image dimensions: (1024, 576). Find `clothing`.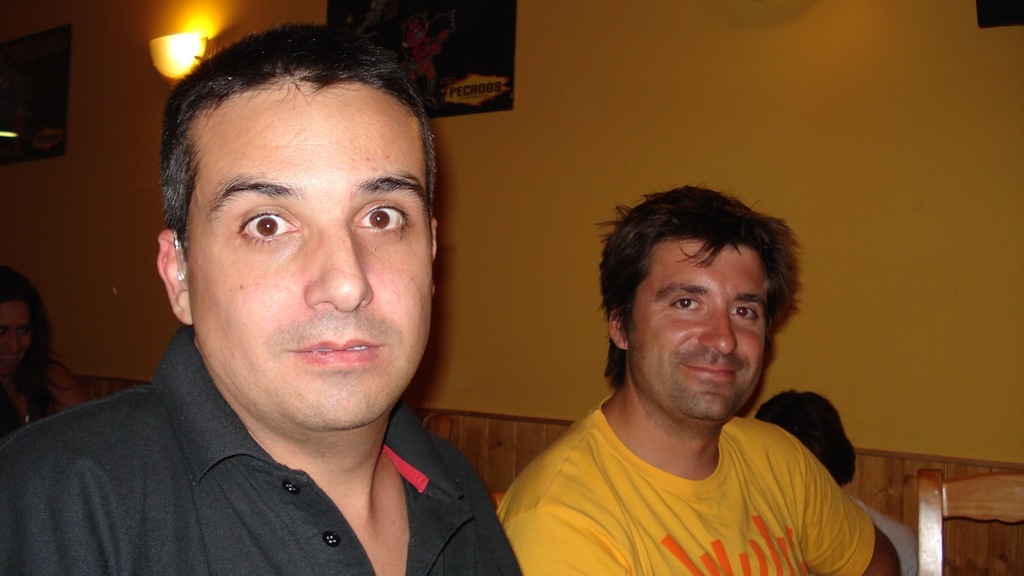
[0,322,525,575].
